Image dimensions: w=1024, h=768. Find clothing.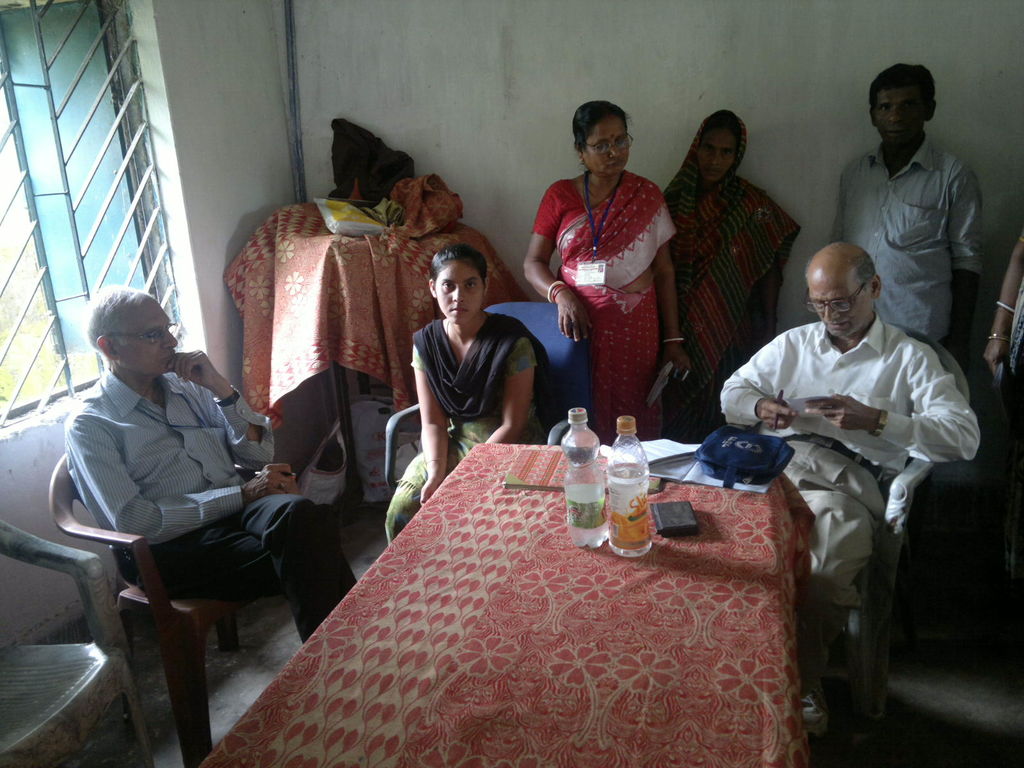
{"left": 380, "top": 327, "right": 554, "bottom": 555}.
